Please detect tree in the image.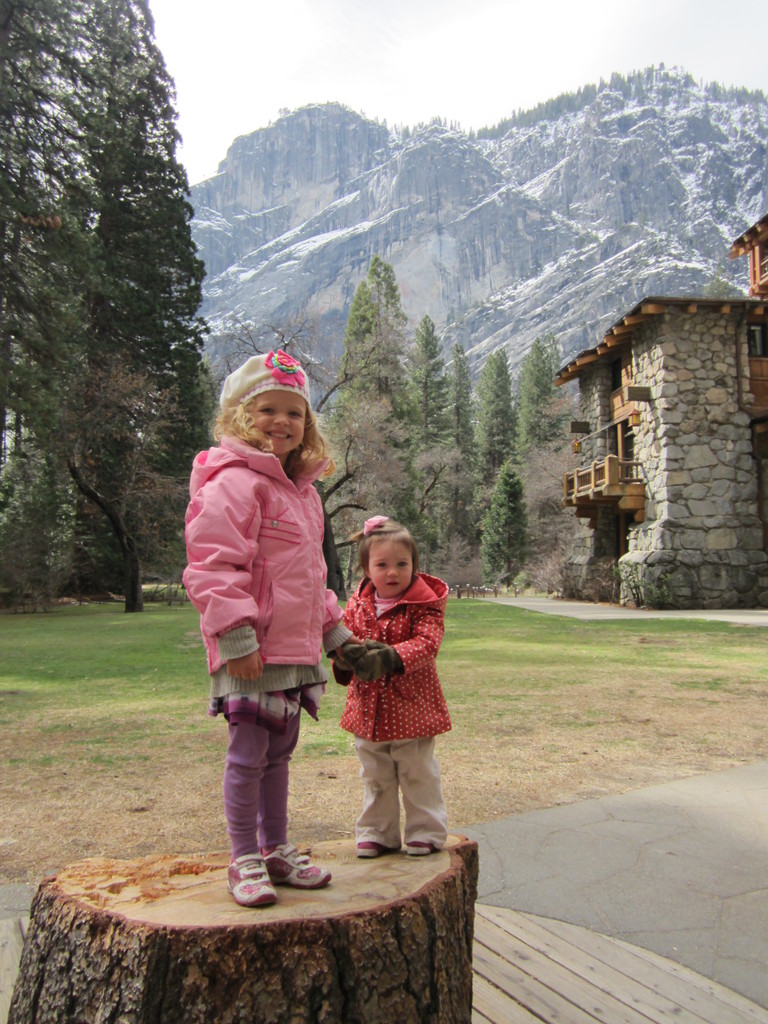
crop(434, 339, 484, 508).
